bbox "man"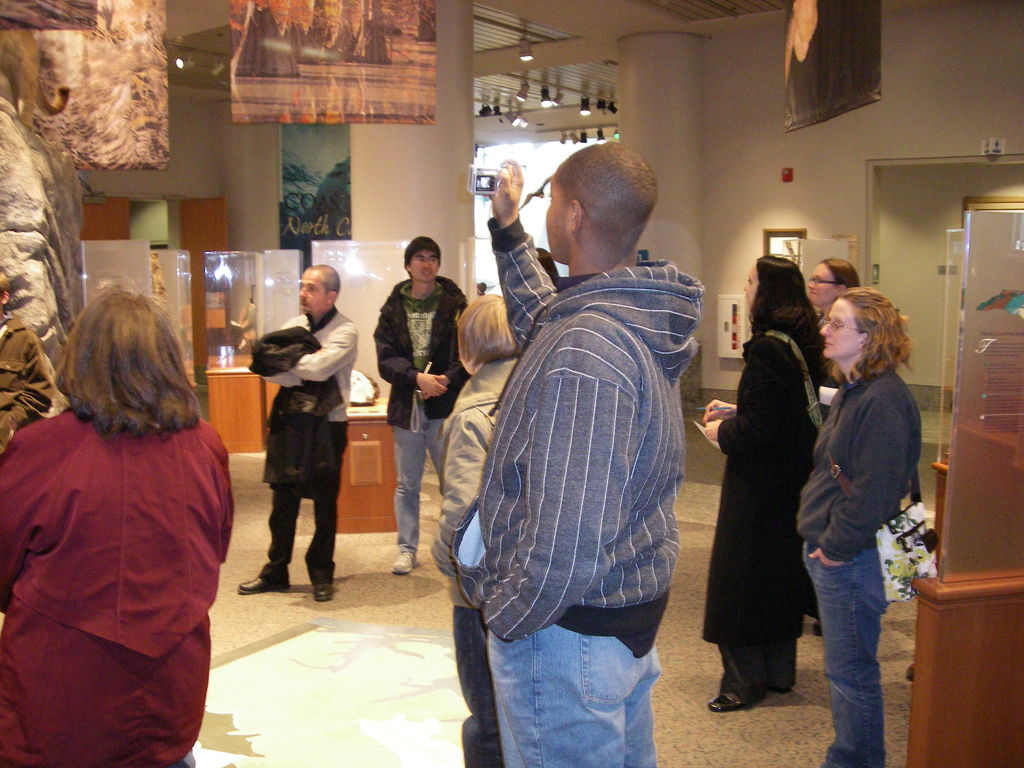
(234,262,360,602)
